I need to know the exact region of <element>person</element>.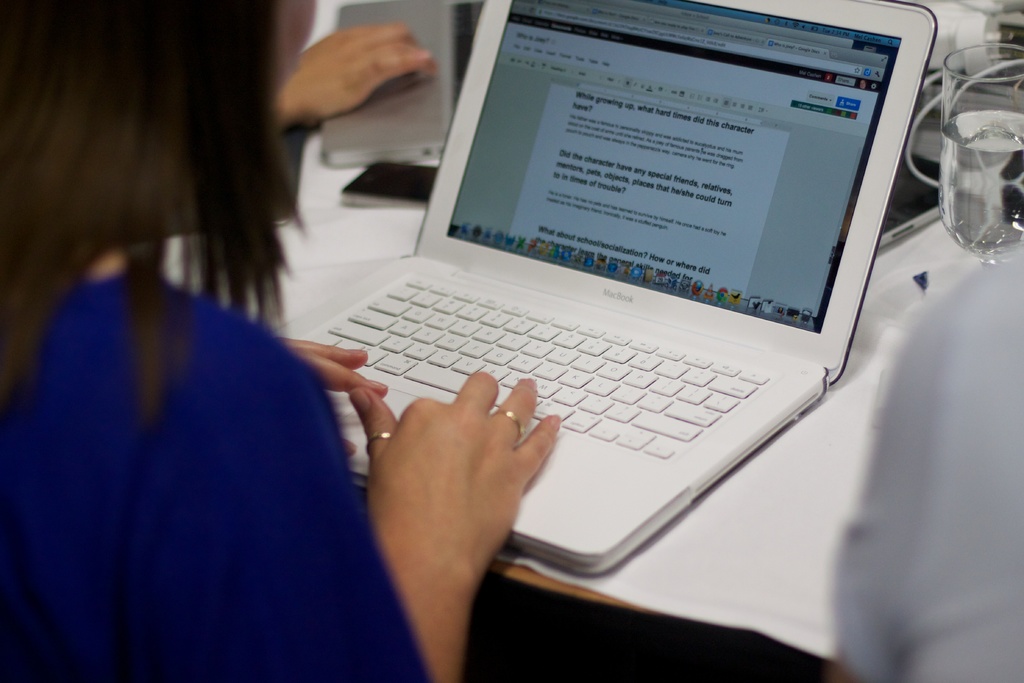
Region: (x1=273, y1=0, x2=435, y2=134).
